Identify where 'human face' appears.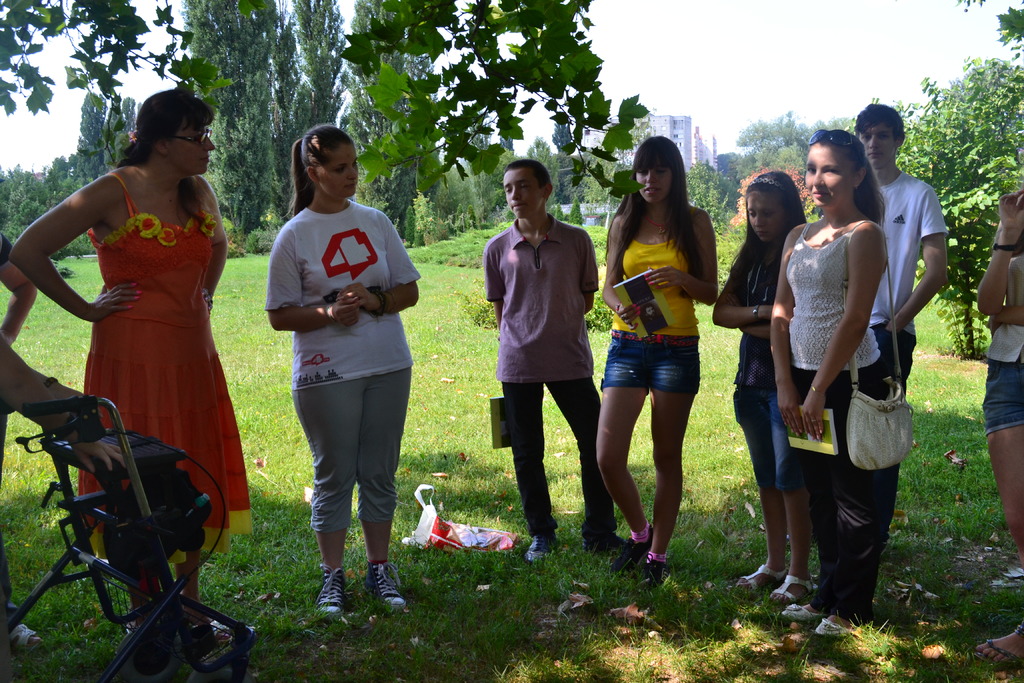
Appears at {"left": 860, "top": 126, "right": 899, "bottom": 167}.
